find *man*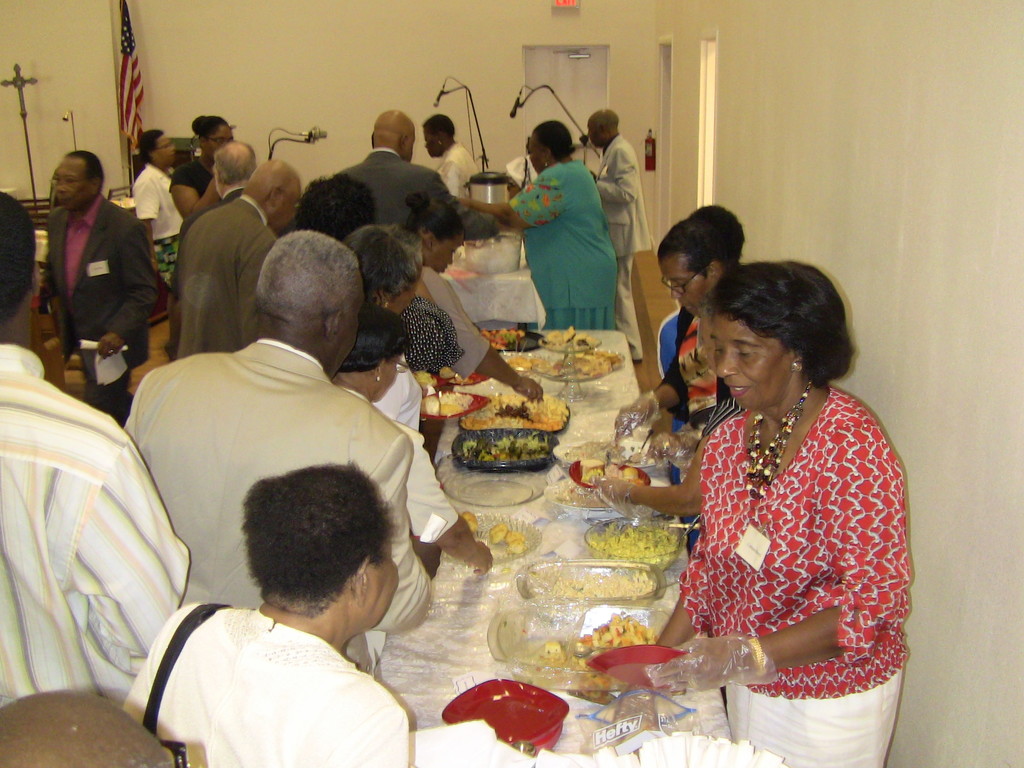
select_region(123, 228, 432, 674)
